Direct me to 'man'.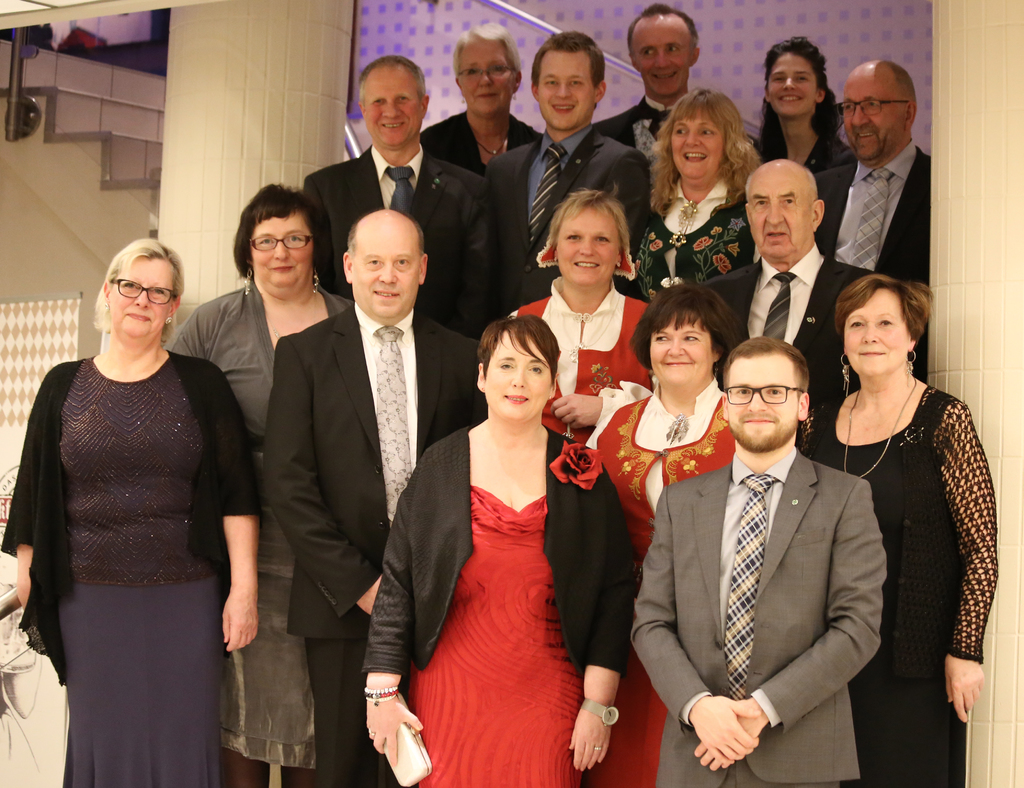
Direction: 254:209:483:787.
